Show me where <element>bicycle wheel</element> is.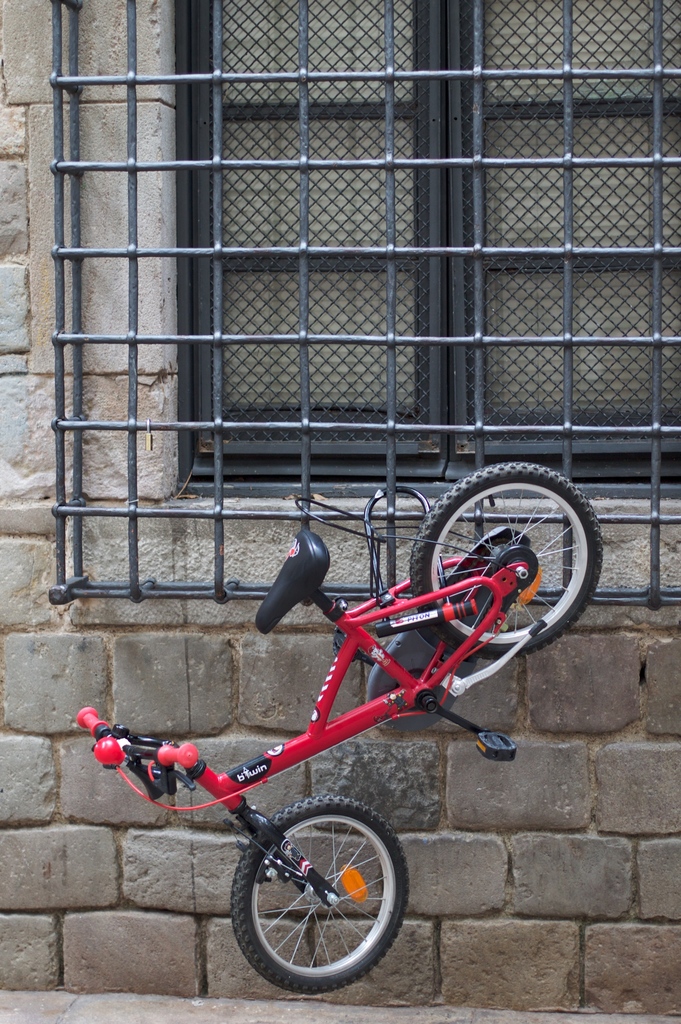
<element>bicycle wheel</element> is at region(218, 809, 412, 994).
